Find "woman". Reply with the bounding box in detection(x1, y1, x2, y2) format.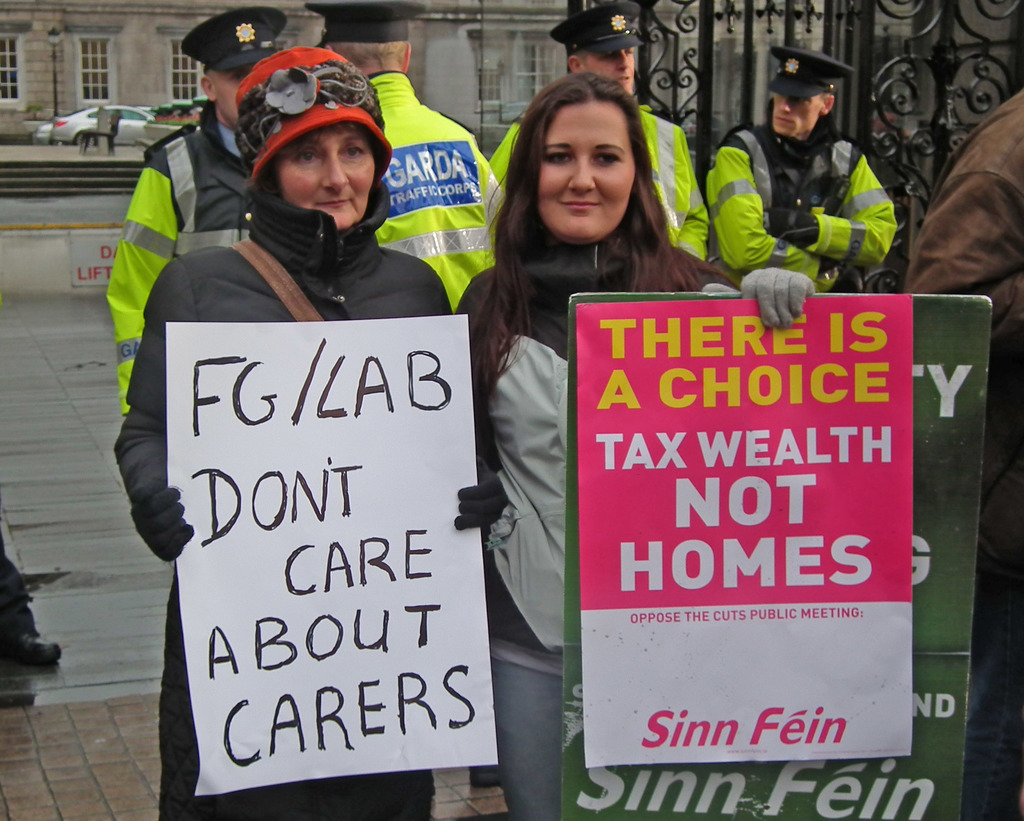
detection(116, 44, 511, 820).
